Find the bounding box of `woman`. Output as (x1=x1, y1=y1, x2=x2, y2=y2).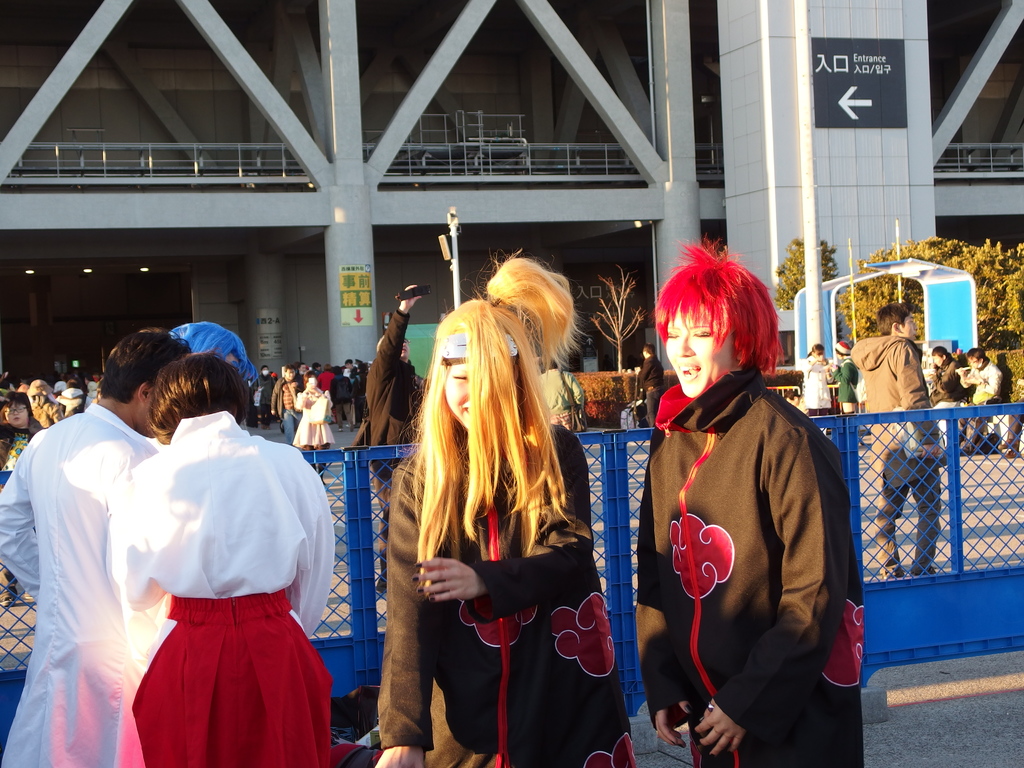
(x1=374, y1=280, x2=610, y2=756).
